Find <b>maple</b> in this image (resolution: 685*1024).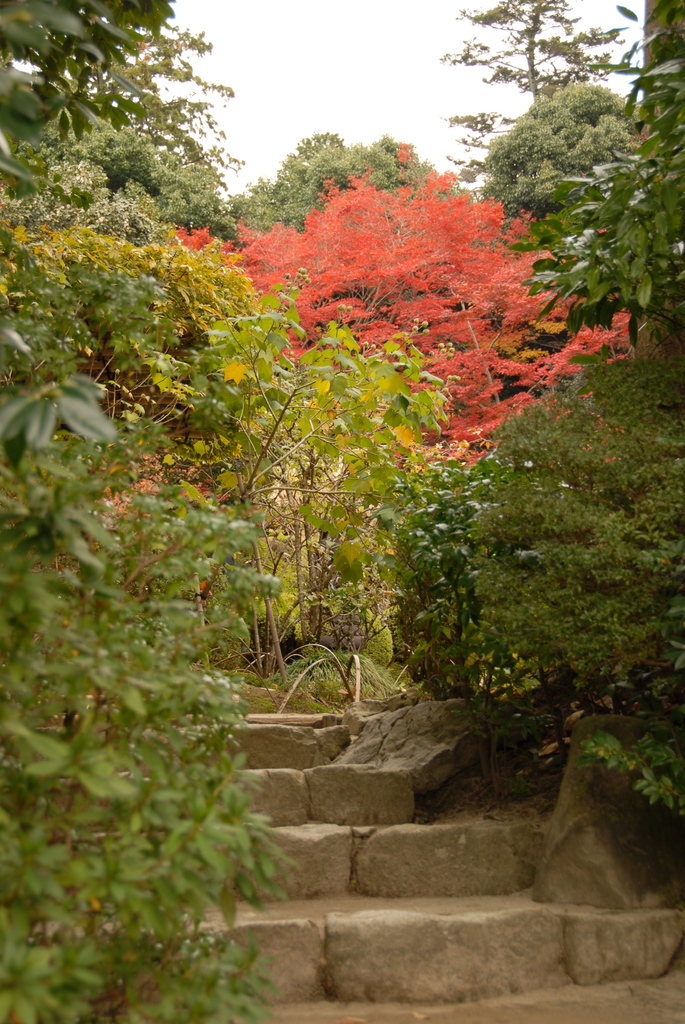
170/136/623/444.
